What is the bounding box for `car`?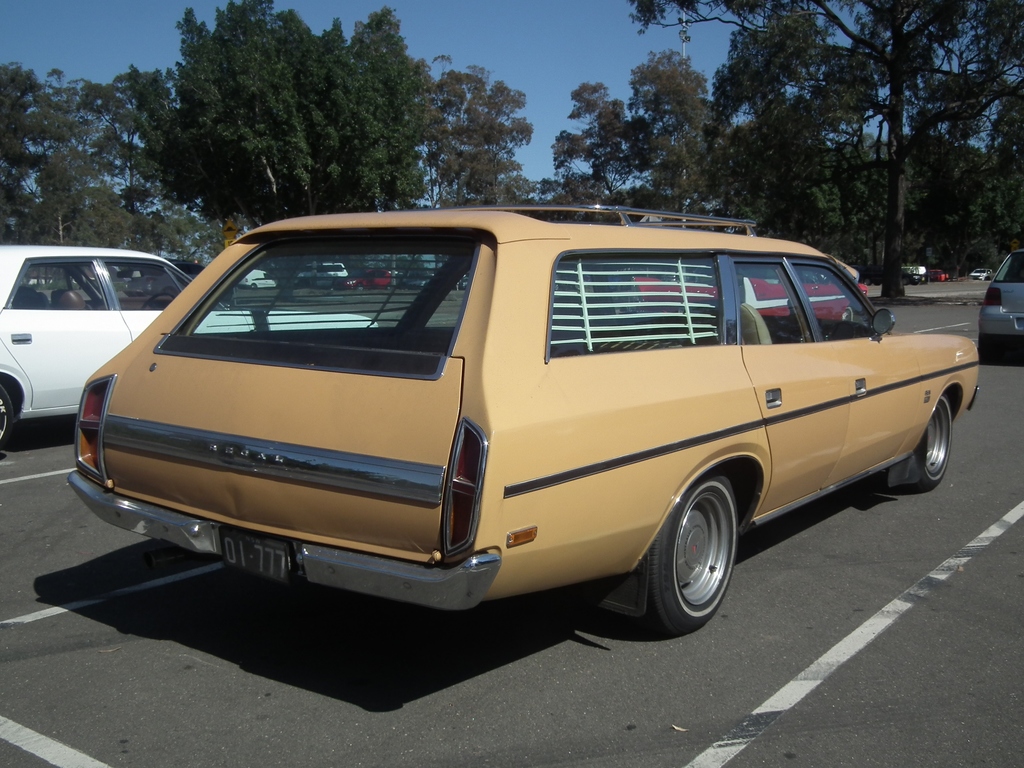
{"x1": 982, "y1": 252, "x2": 1023, "y2": 357}.
